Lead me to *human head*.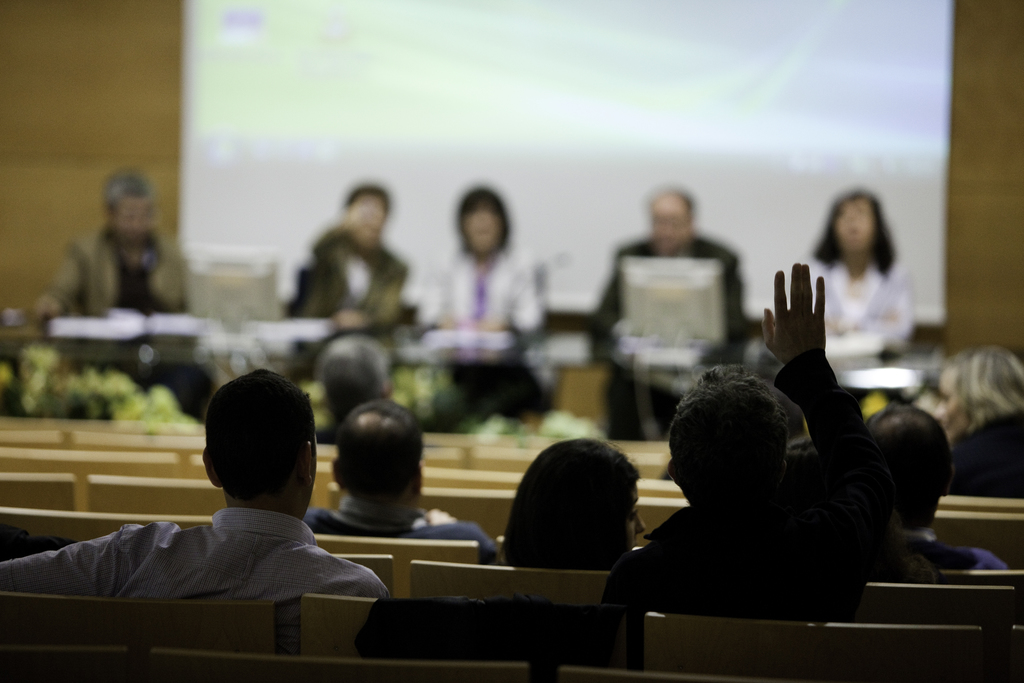
Lead to bbox(870, 408, 952, 525).
